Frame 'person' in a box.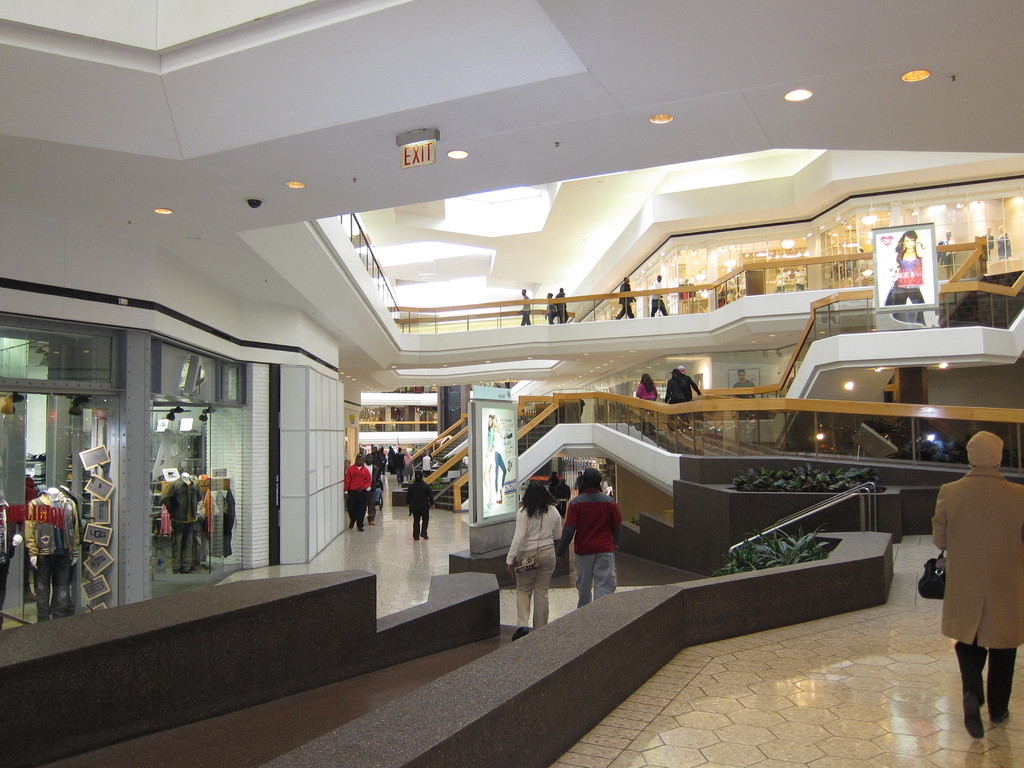
982:225:992:262.
